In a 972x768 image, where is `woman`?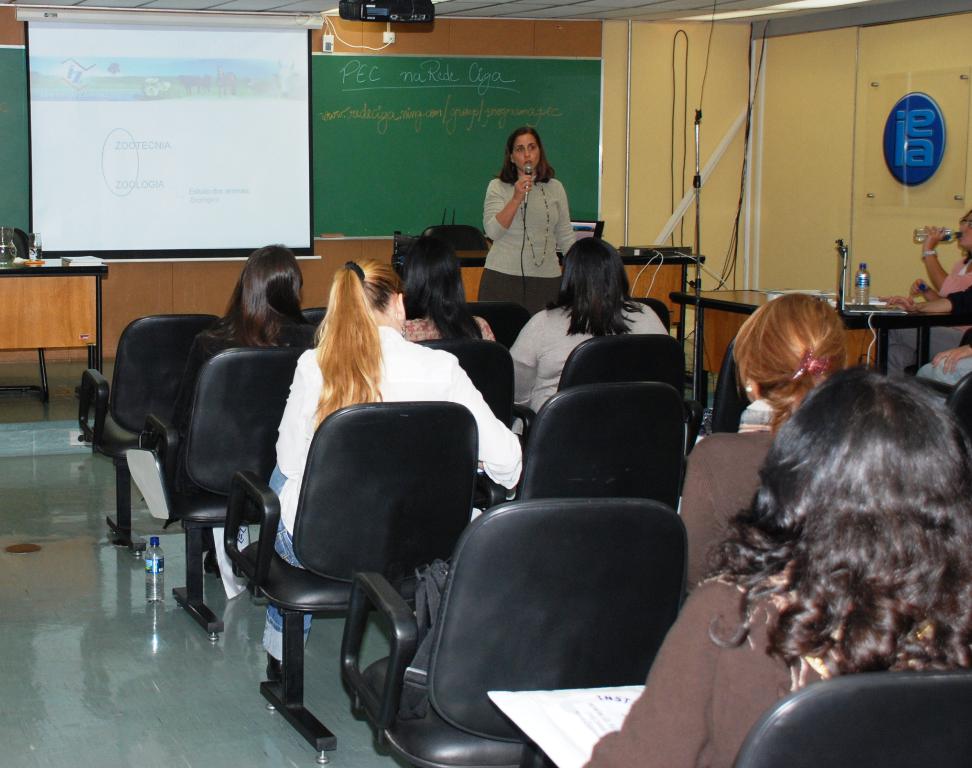
{"left": 911, "top": 211, "right": 971, "bottom": 296}.
